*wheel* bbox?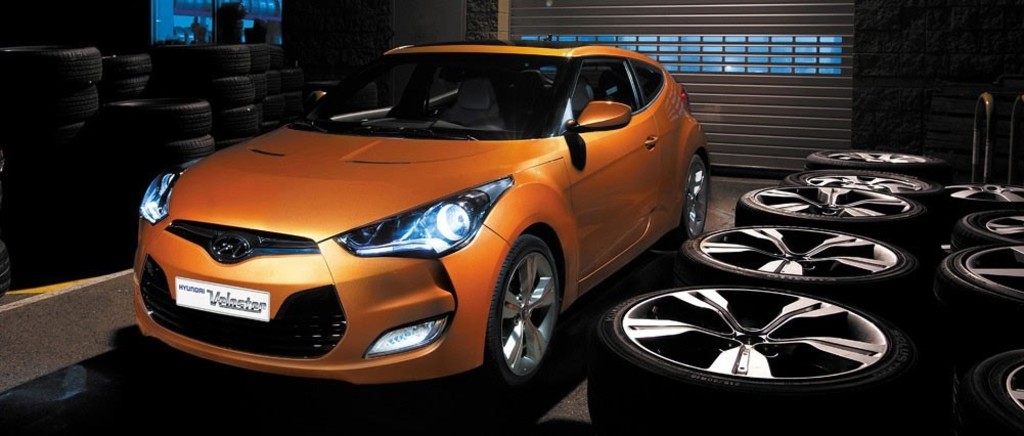
locate(269, 45, 284, 69)
